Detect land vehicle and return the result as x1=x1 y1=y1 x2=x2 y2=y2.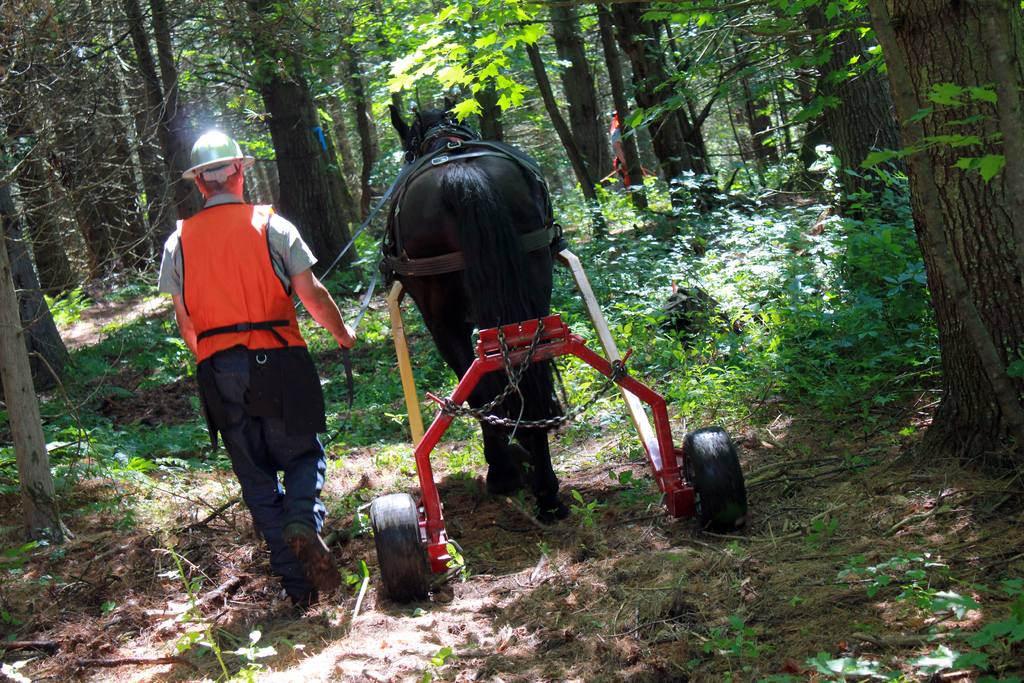
x1=367 y1=69 x2=776 y2=596.
